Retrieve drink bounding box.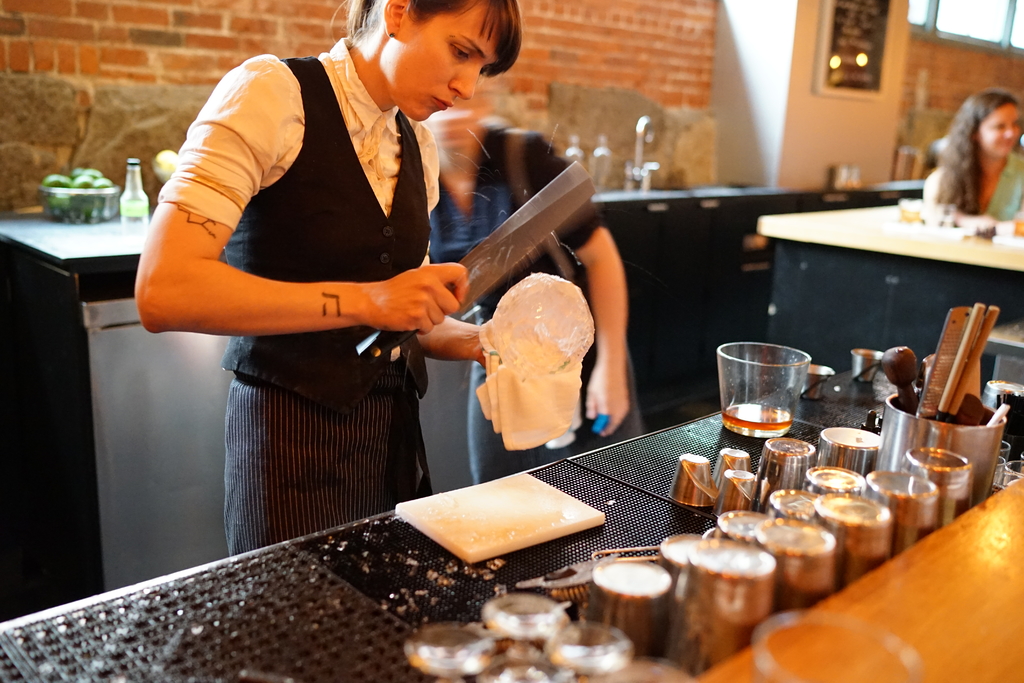
Bounding box: rect(726, 400, 785, 429).
